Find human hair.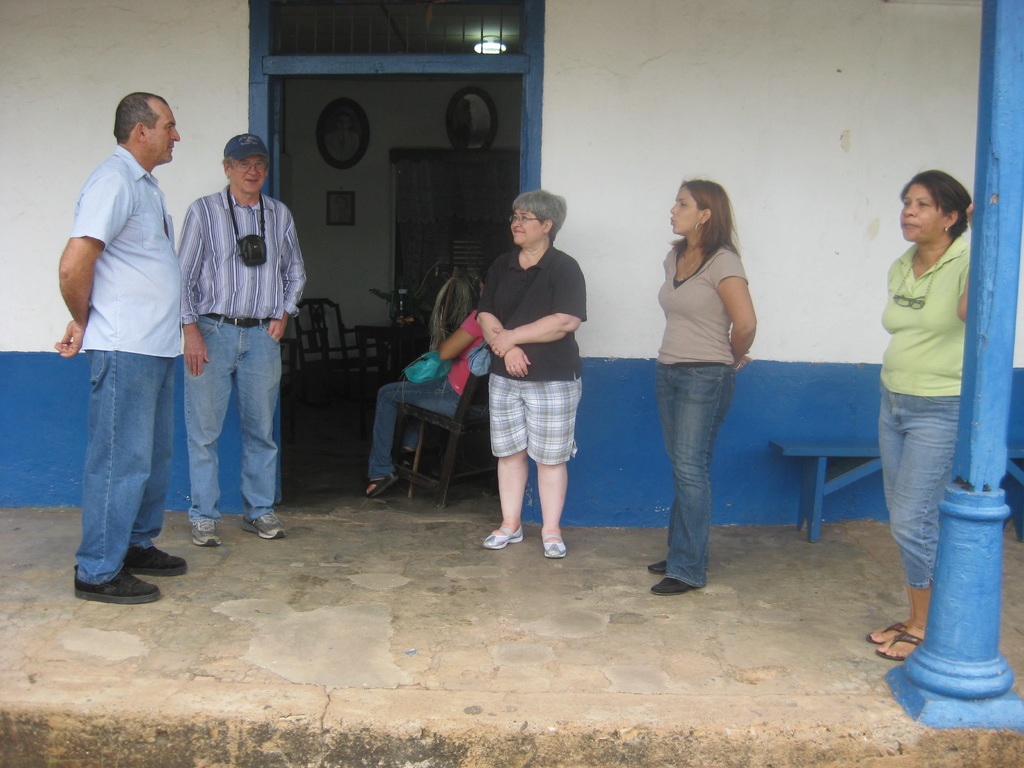
BBox(221, 157, 269, 175).
